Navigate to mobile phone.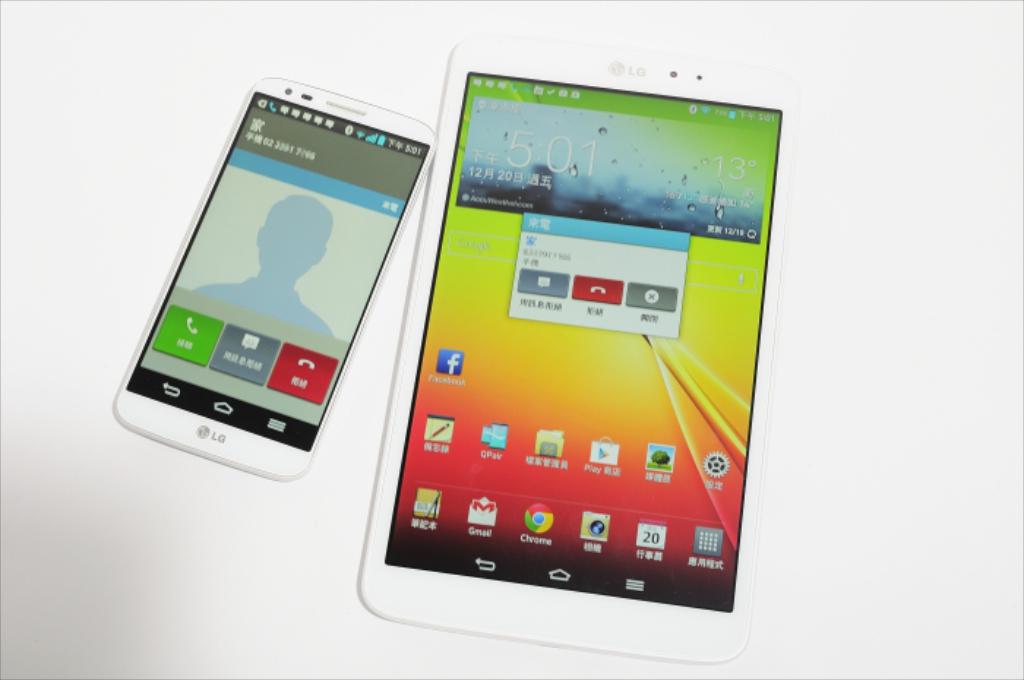
Navigation target: {"x1": 108, "y1": 75, "x2": 440, "y2": 481}.
